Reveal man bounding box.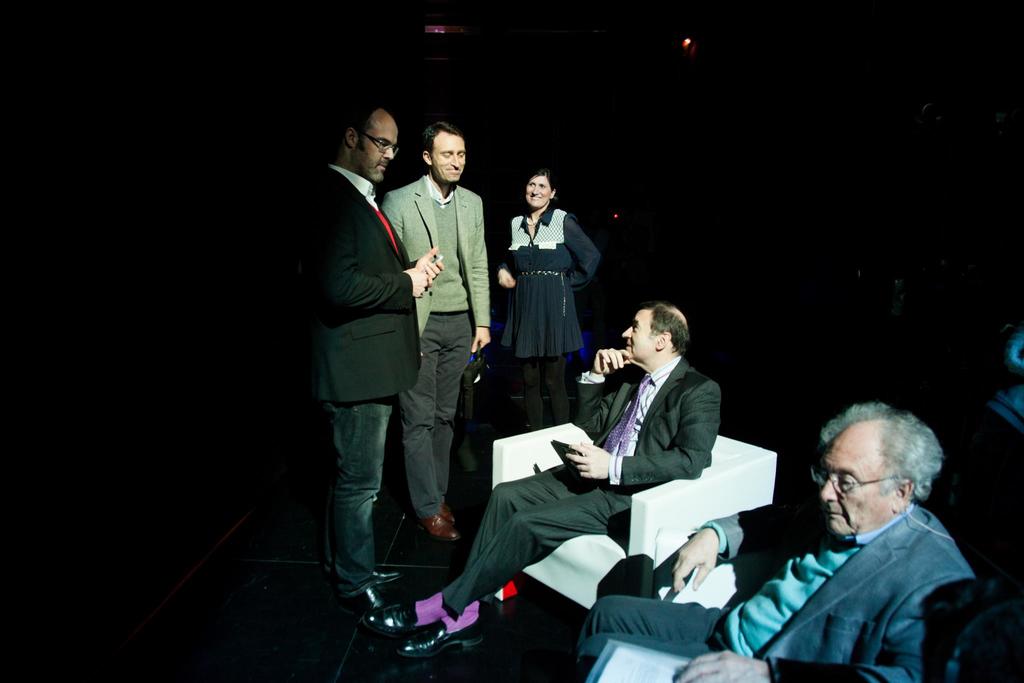
Revealed: <box>310,101,446,626</box>.
